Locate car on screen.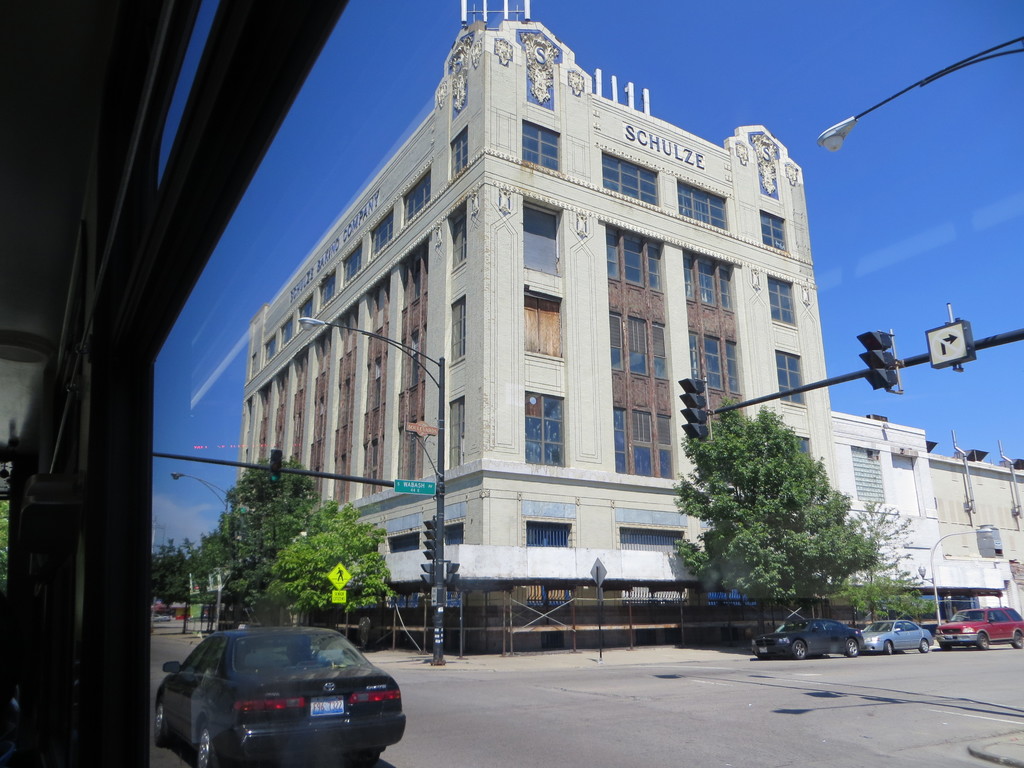
On screen at [149,626,403,760].
